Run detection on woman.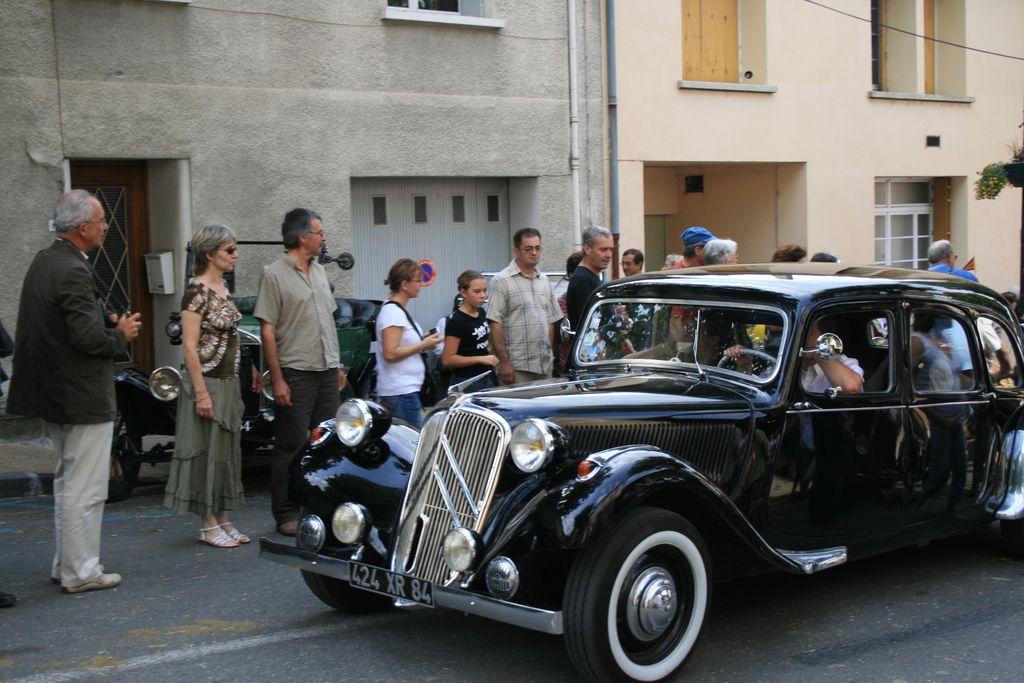
Result: locate(620, 247, 652, 277).
